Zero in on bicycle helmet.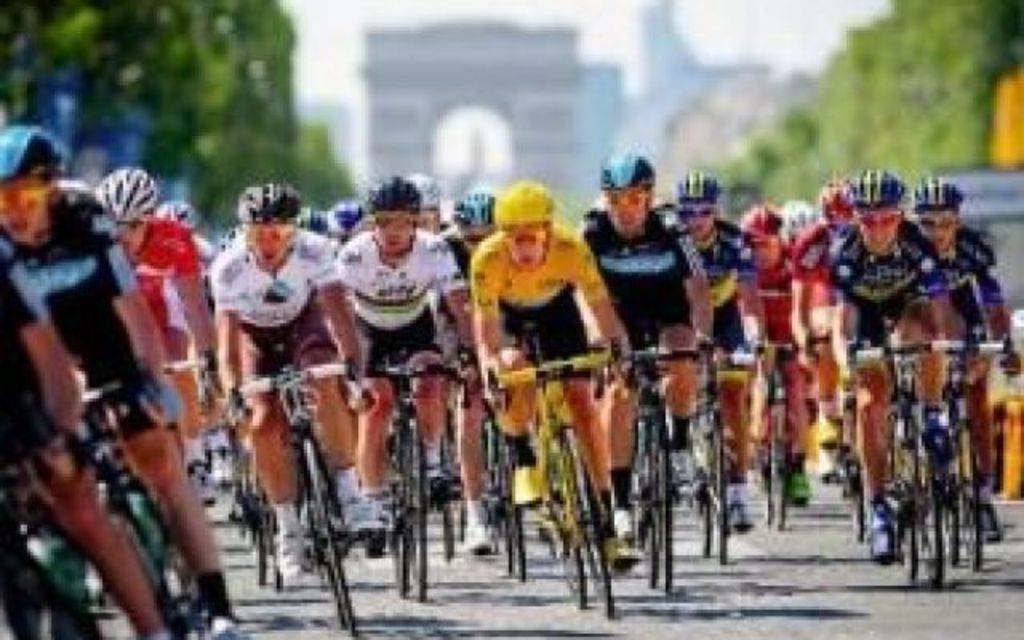
Zeroed in: x1=240, y1=182, x2=301, y2=226.
